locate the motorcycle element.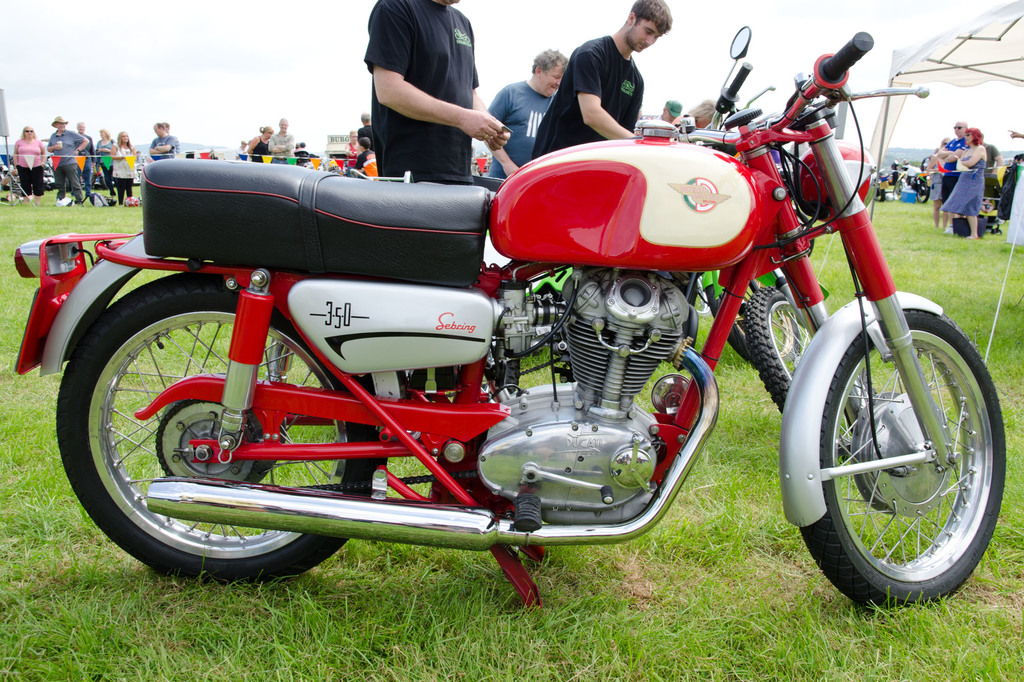
Element bbox: l=874, t=163, r=932, b=205.
